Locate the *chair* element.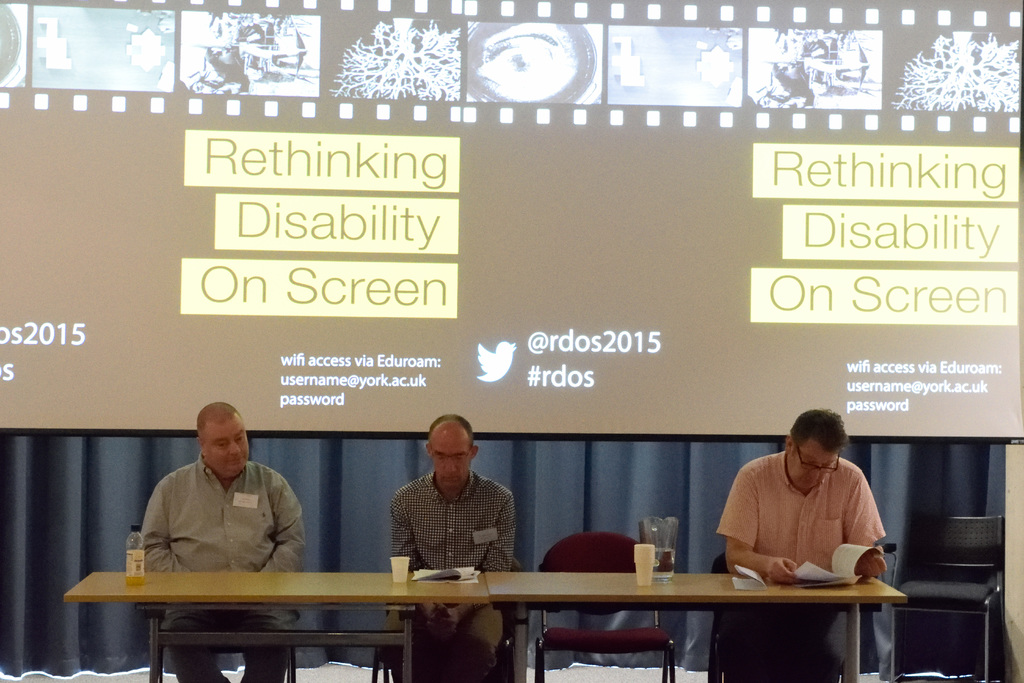
Element bbox: locate(370, 561, 535, 682).
